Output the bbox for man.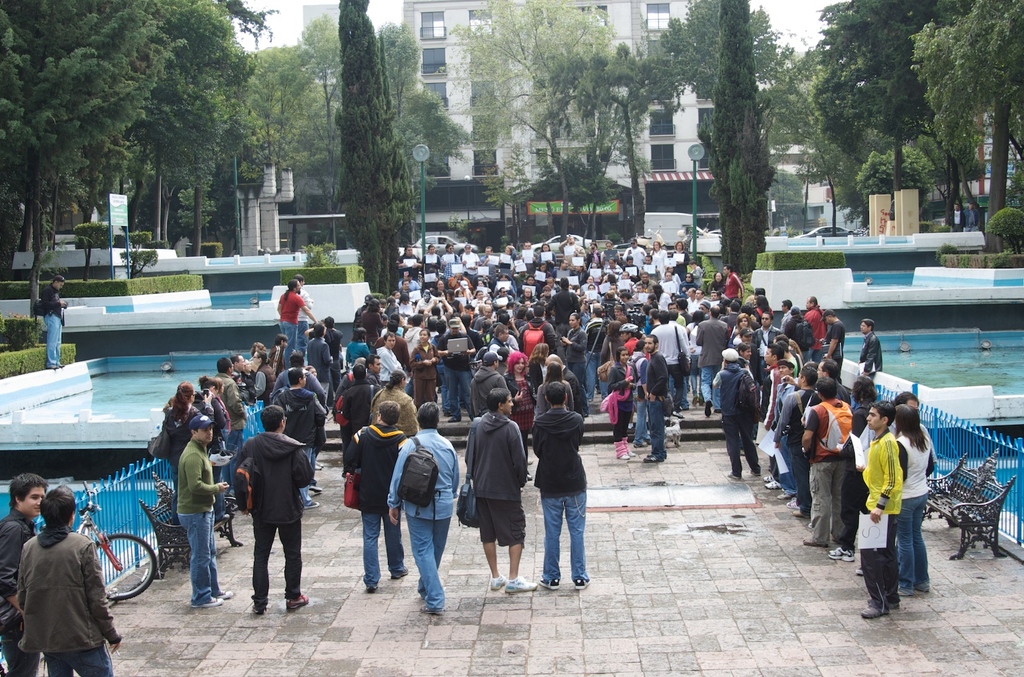
800, 298, 824, 360.
